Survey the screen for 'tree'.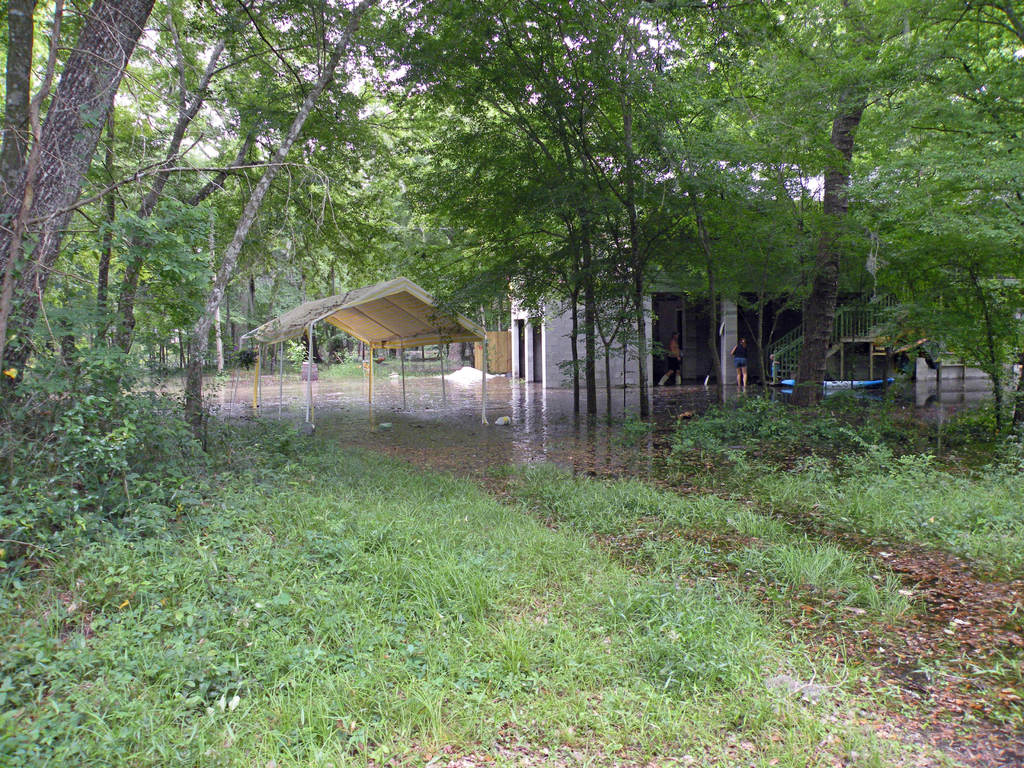
Survey found: detection(631, 0, 1023, 411).
